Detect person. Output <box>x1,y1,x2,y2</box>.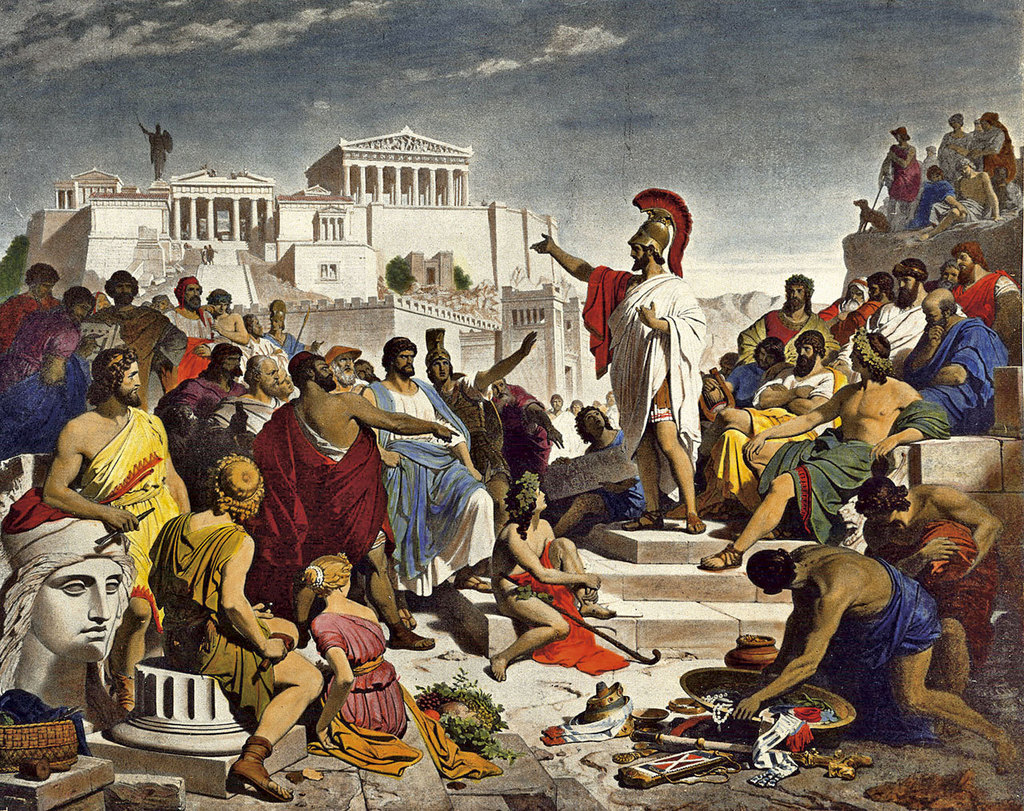
<box>213,354,296,418</box>.
